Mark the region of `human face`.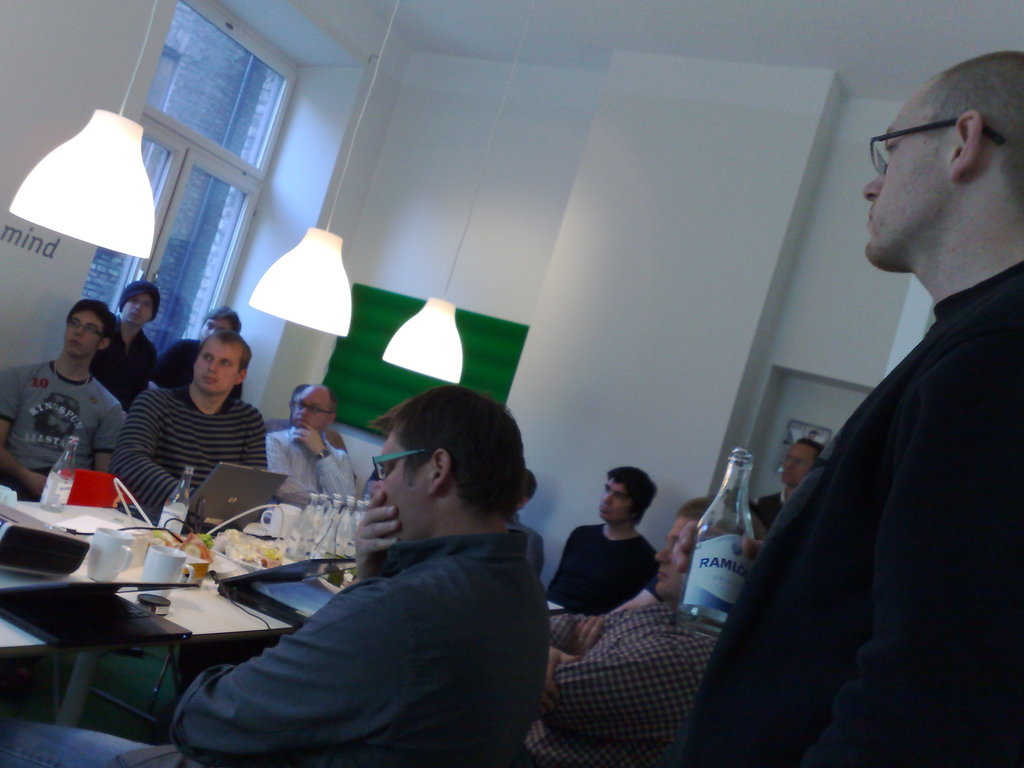
Region: 123:289:152:326.
